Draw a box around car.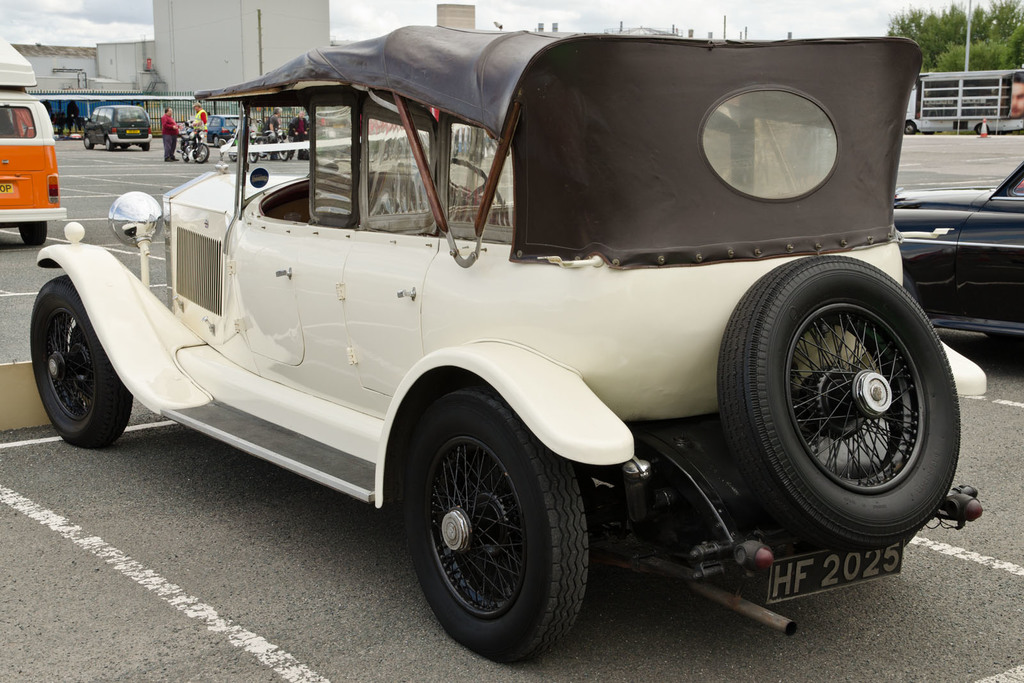
{"x1": 38, "y1": 27, "x2": 953, "y2": 648}.
